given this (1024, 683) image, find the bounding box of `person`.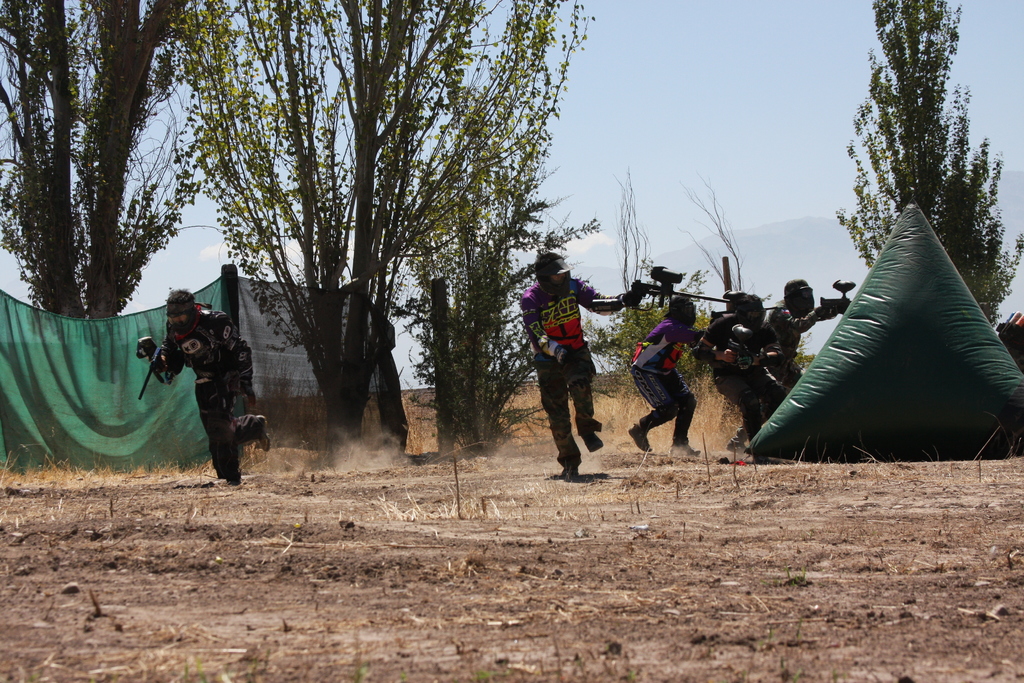
<region>626, 288, 702, 453</region>.
